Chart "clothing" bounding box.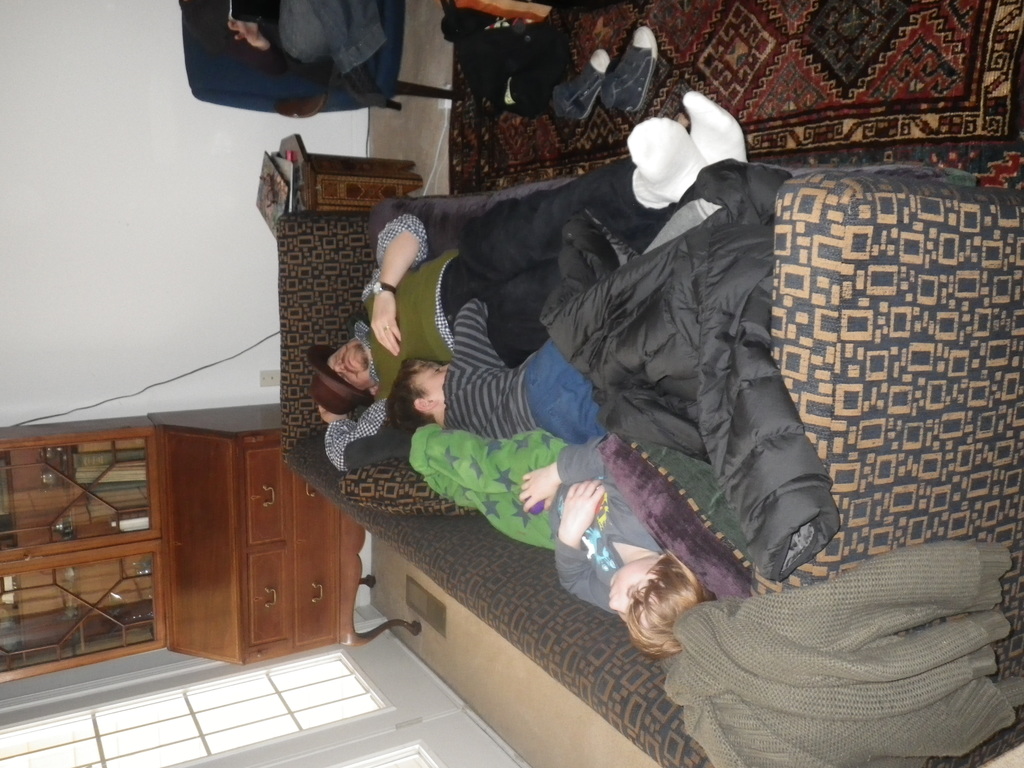
Charted: (408,426,668,616).
